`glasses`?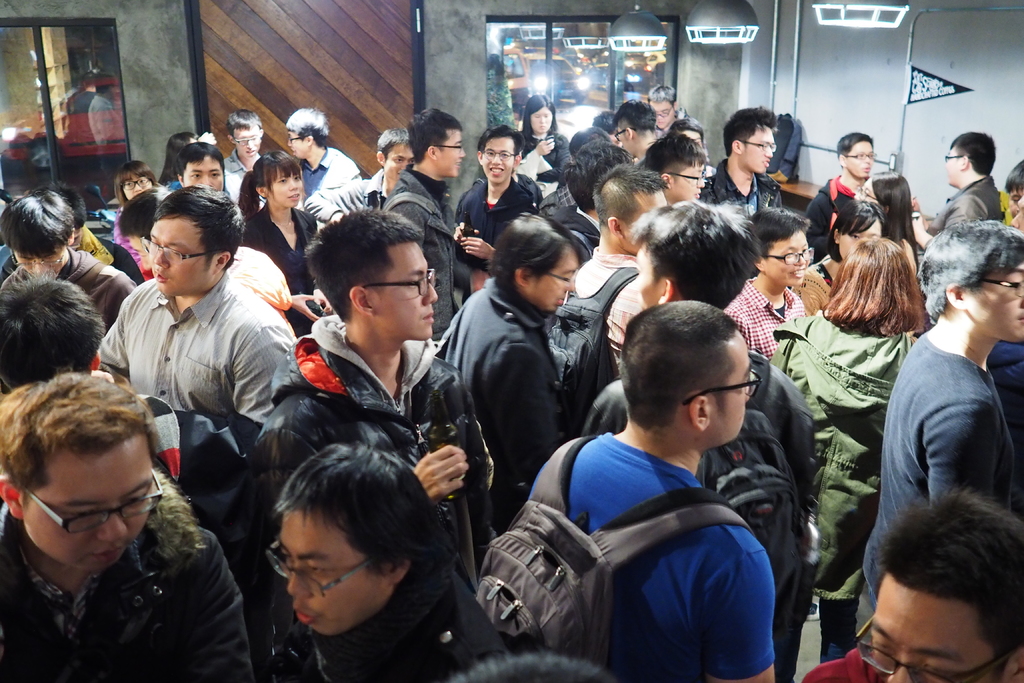
pyautogui.locateOnScreen(10, 244, 67, 268)
